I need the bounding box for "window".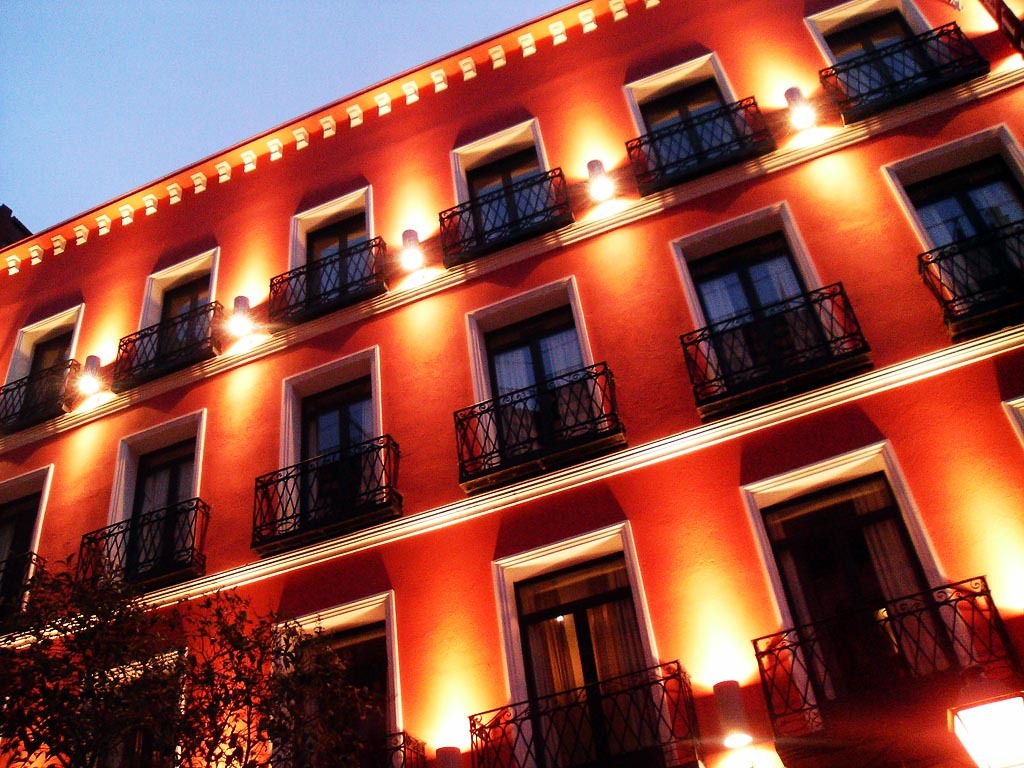
Here it is: locate(124, 430, 196, 577).
